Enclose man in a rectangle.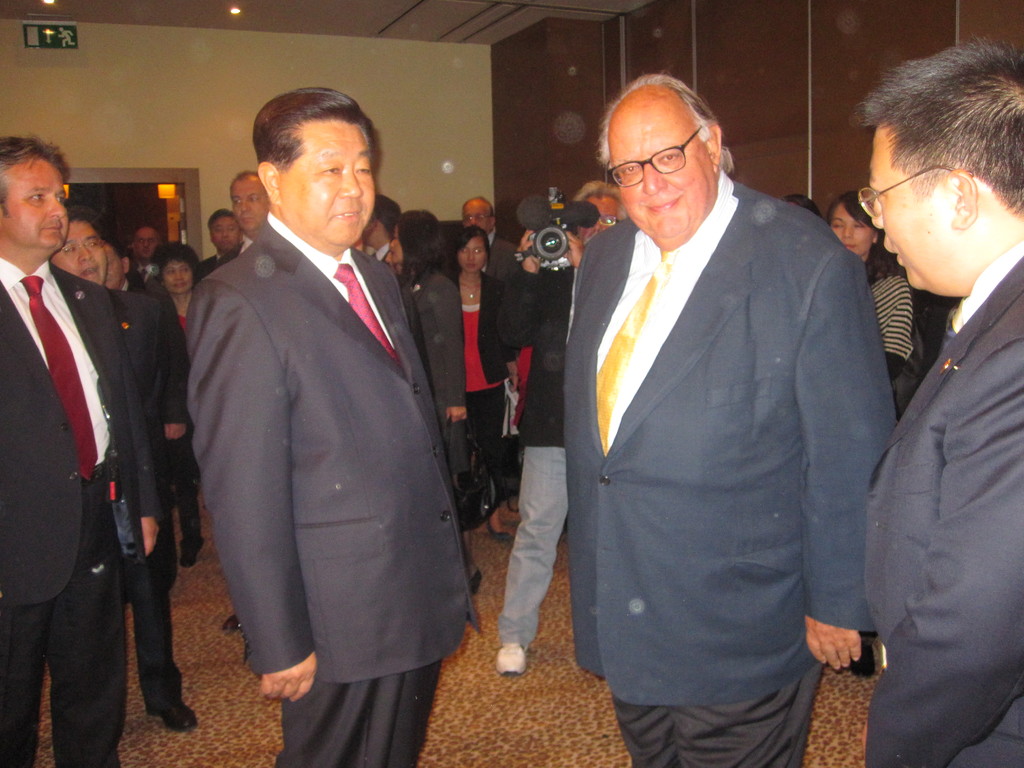
<region>200, 209, 243, 280</region>.
